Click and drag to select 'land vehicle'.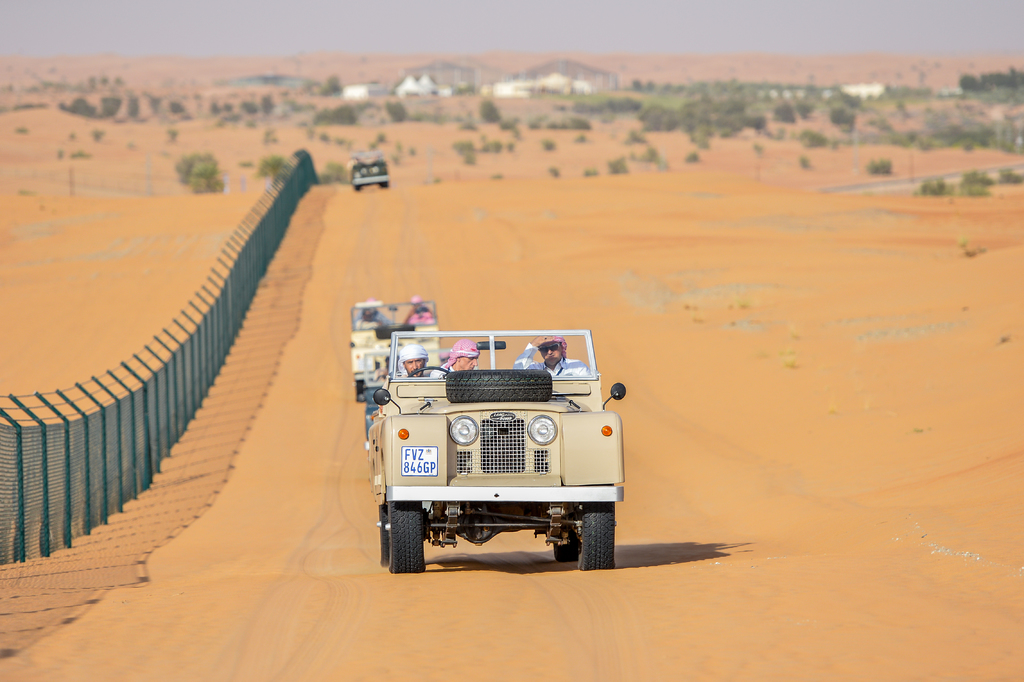
Selection: bbox=[348, 295, 438, 409].
